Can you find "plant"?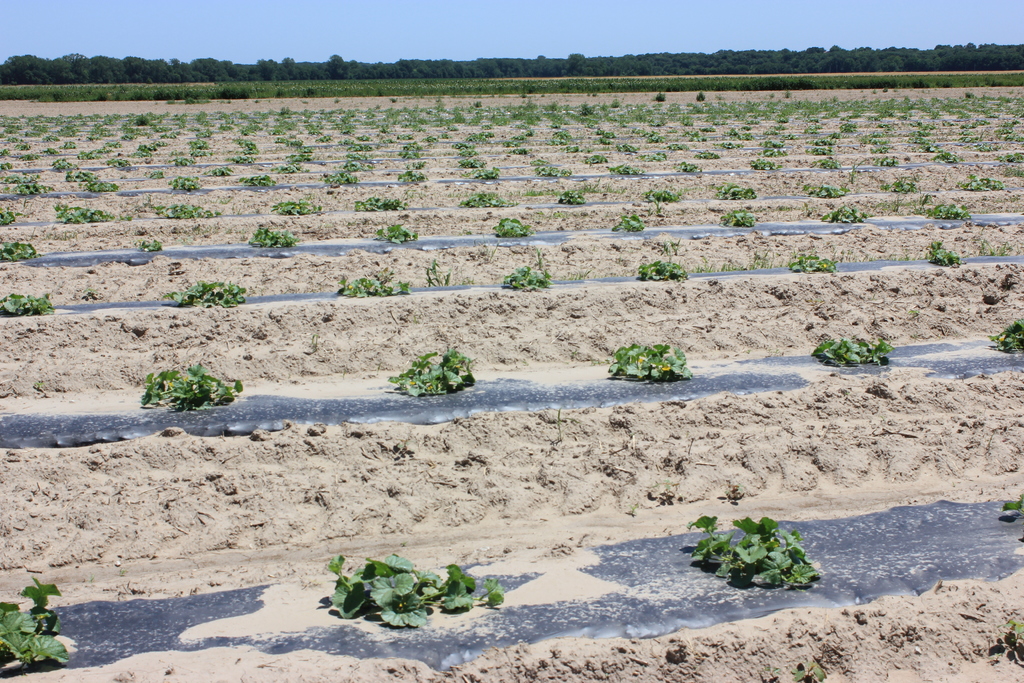
Yes, bounding box: {"left": 141, "top": 235, "right": 161, "bottom": 256}.
